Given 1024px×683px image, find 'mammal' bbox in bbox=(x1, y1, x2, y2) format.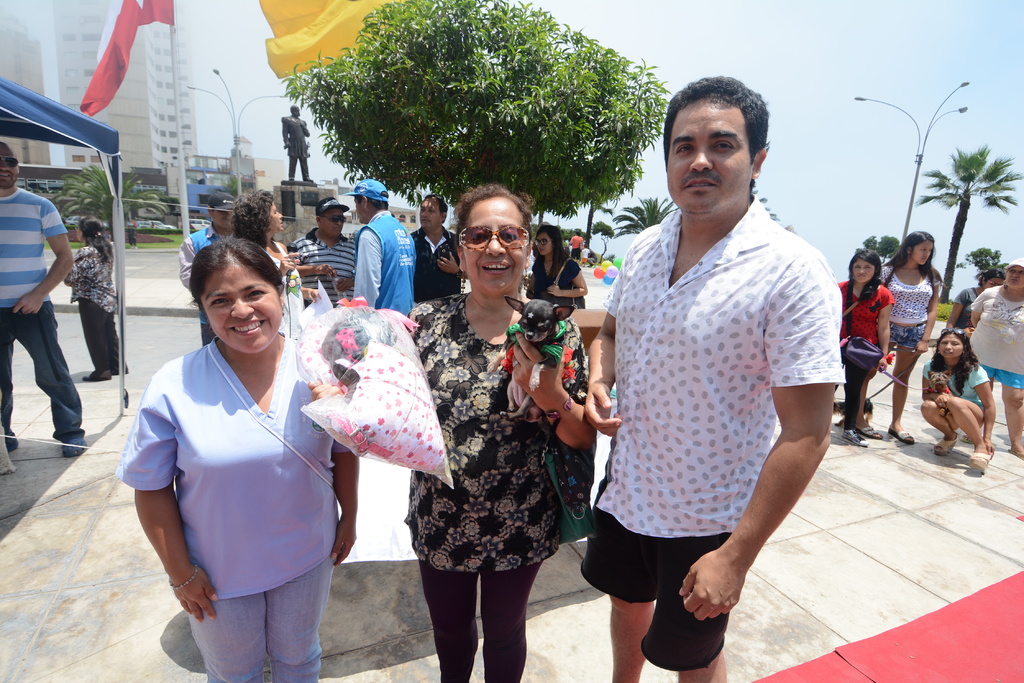
bbox=(0, 137, 88, 458).
